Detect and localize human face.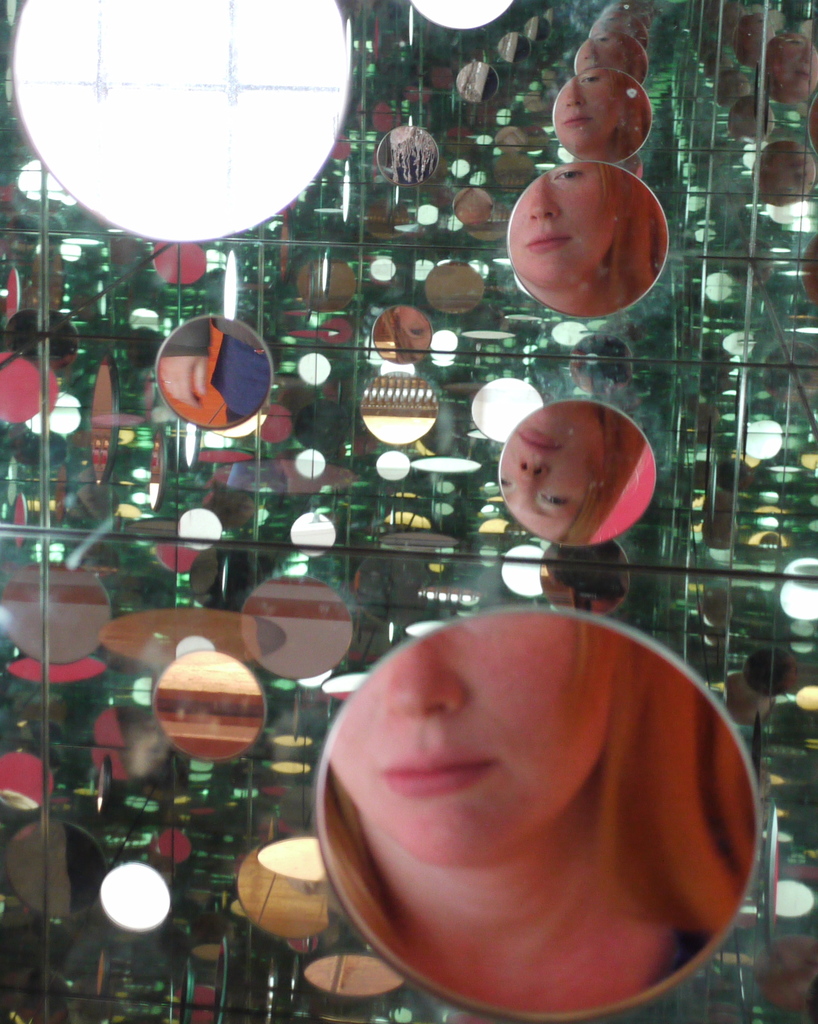
Localized at BBox(576, 28, 630, 71).
